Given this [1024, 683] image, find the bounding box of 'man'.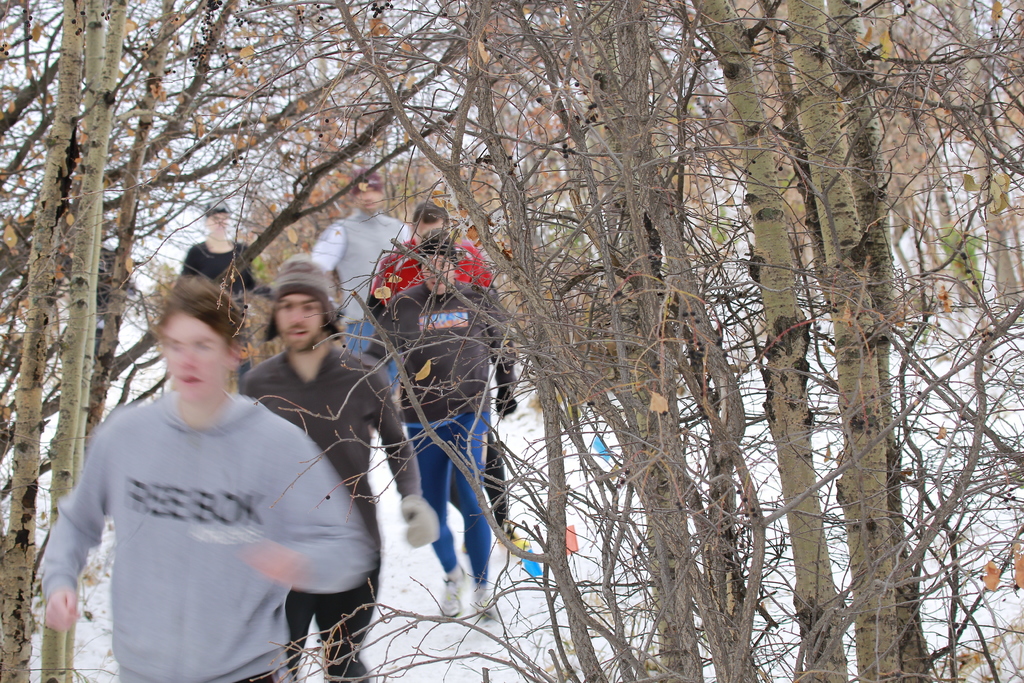
(35, 279, 377, 682).
